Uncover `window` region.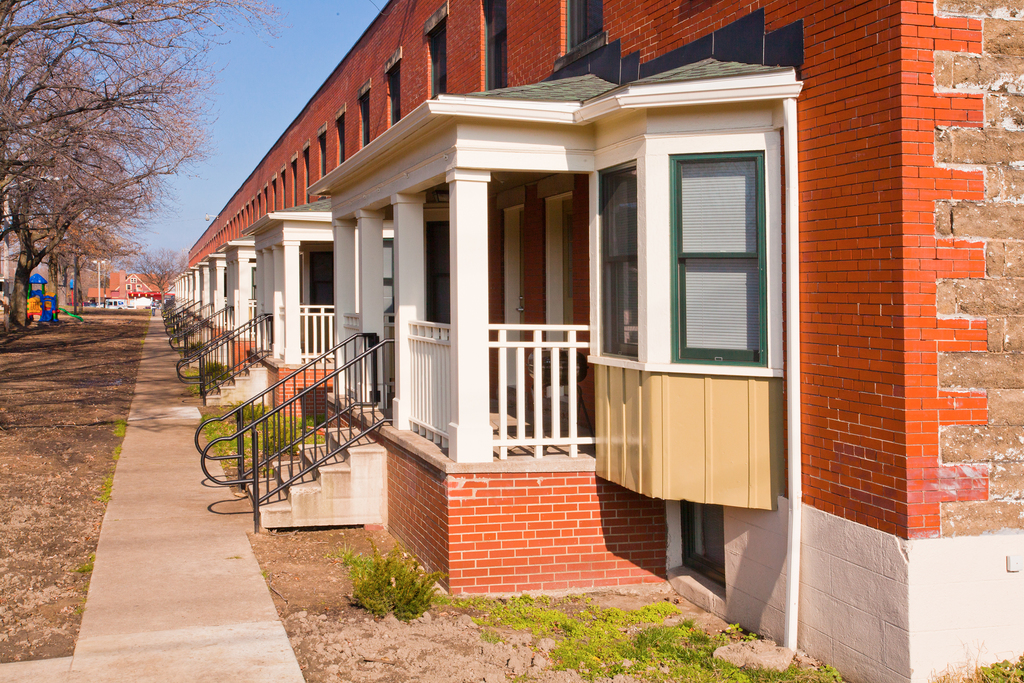
Uncovered: (382, 222, 395, 322).
